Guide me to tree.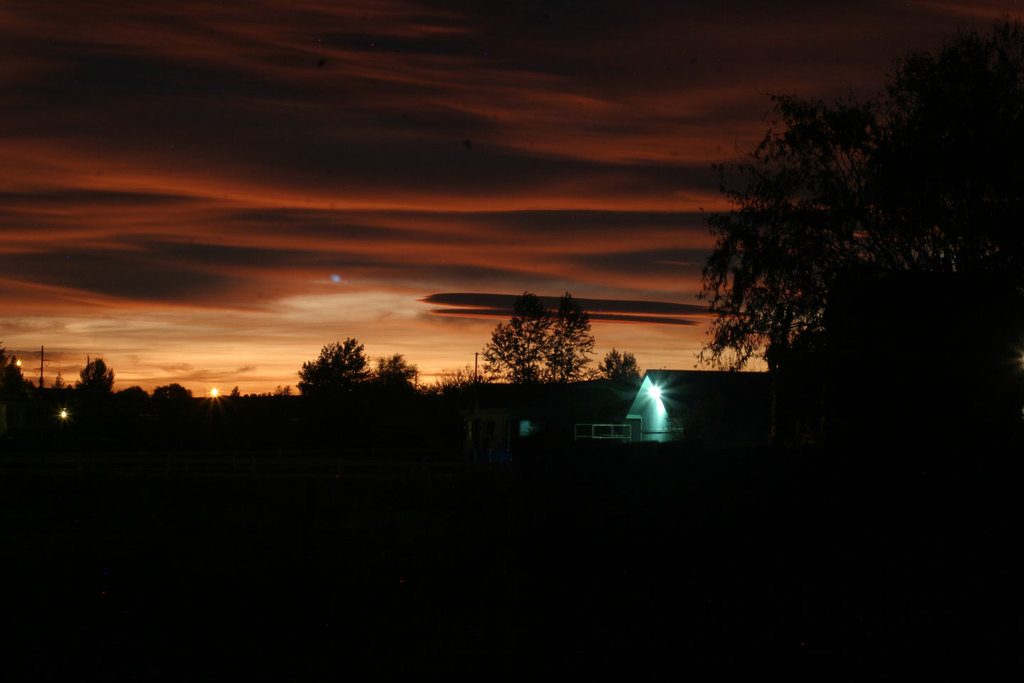
Guidance: pyautogui.locateOnScreen(73, 357, 114, 398).
